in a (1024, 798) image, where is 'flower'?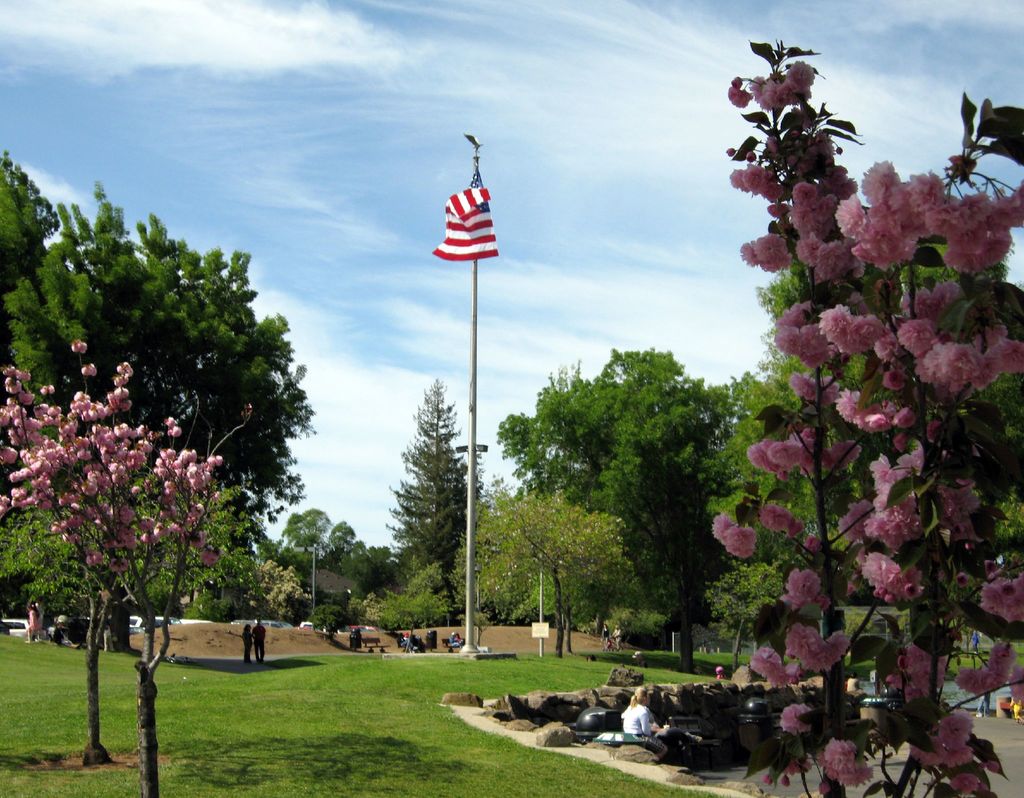
71, 339, 86, 354.
